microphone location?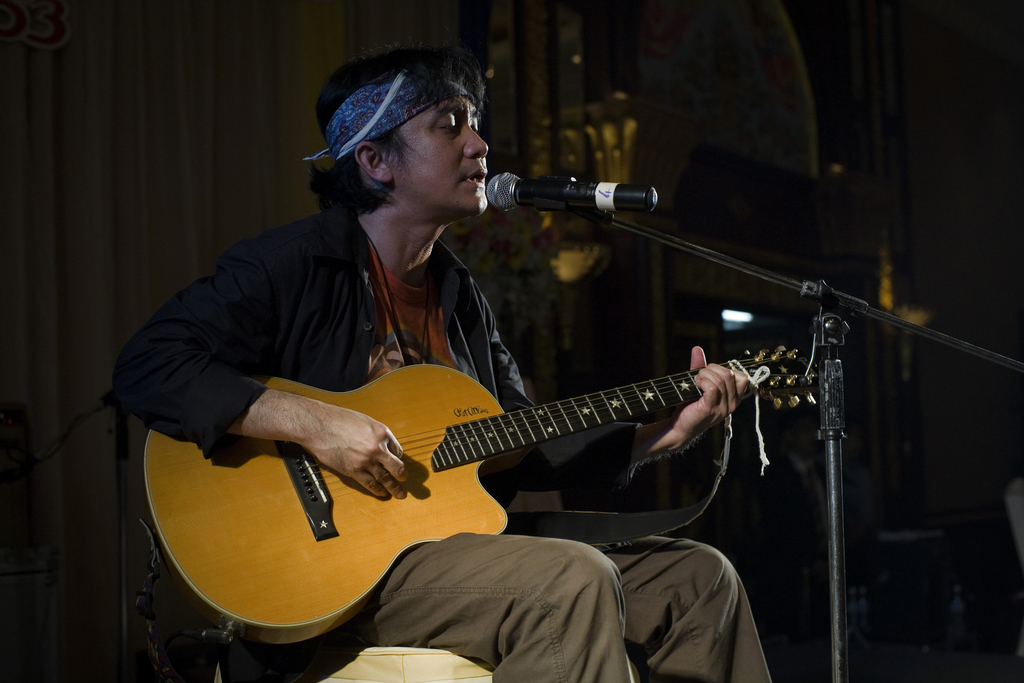
[468, 160, 673, 233]
